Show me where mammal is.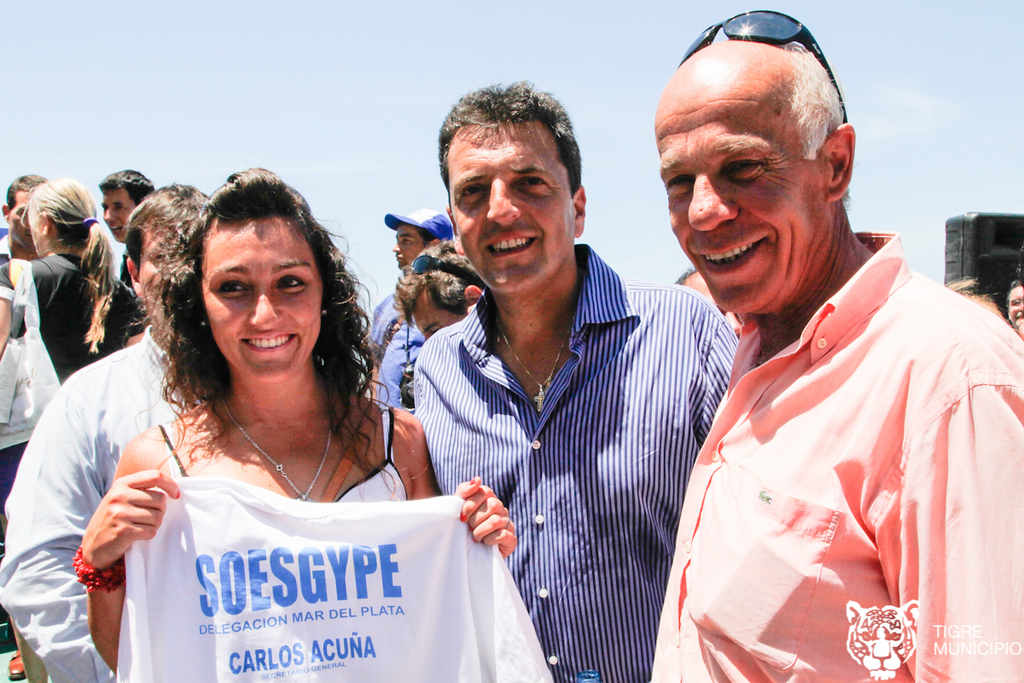
mammal is at crop(359, 212, 446, 390).
